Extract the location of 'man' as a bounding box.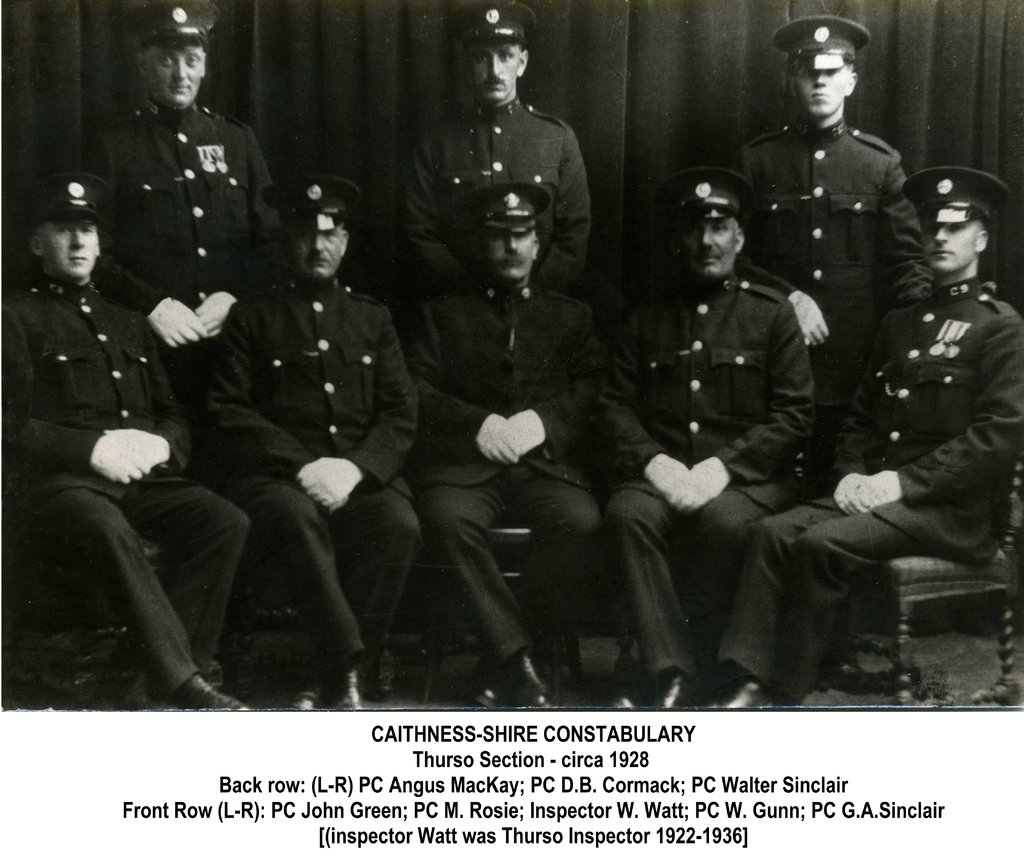
left=595, top=162, right=817, bottom=710.
